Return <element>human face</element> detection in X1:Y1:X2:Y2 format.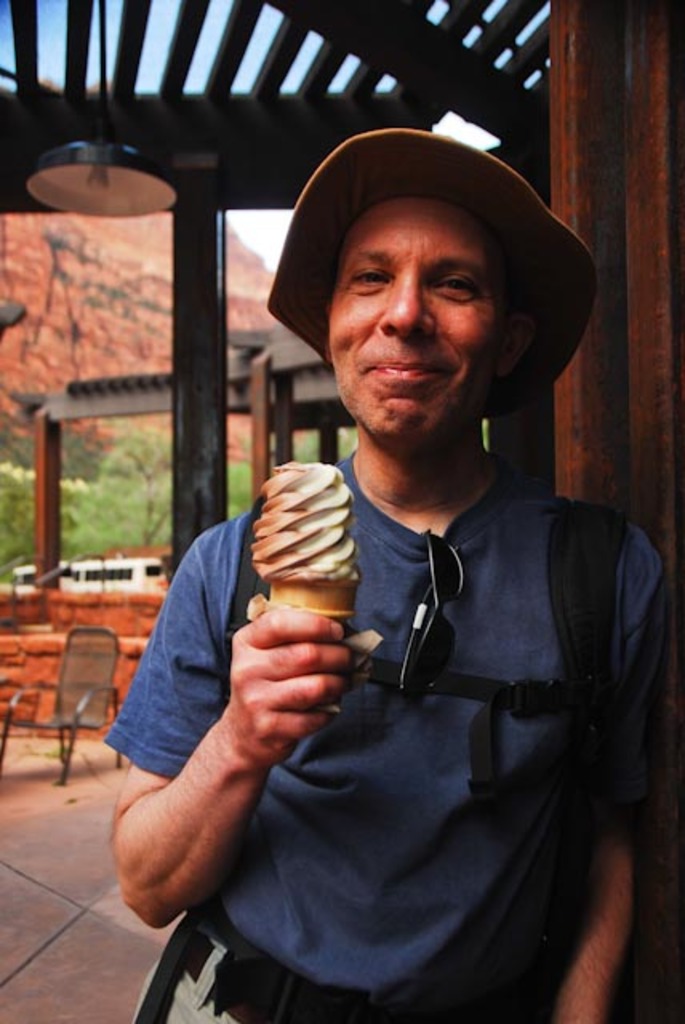
328:197:507:438.
